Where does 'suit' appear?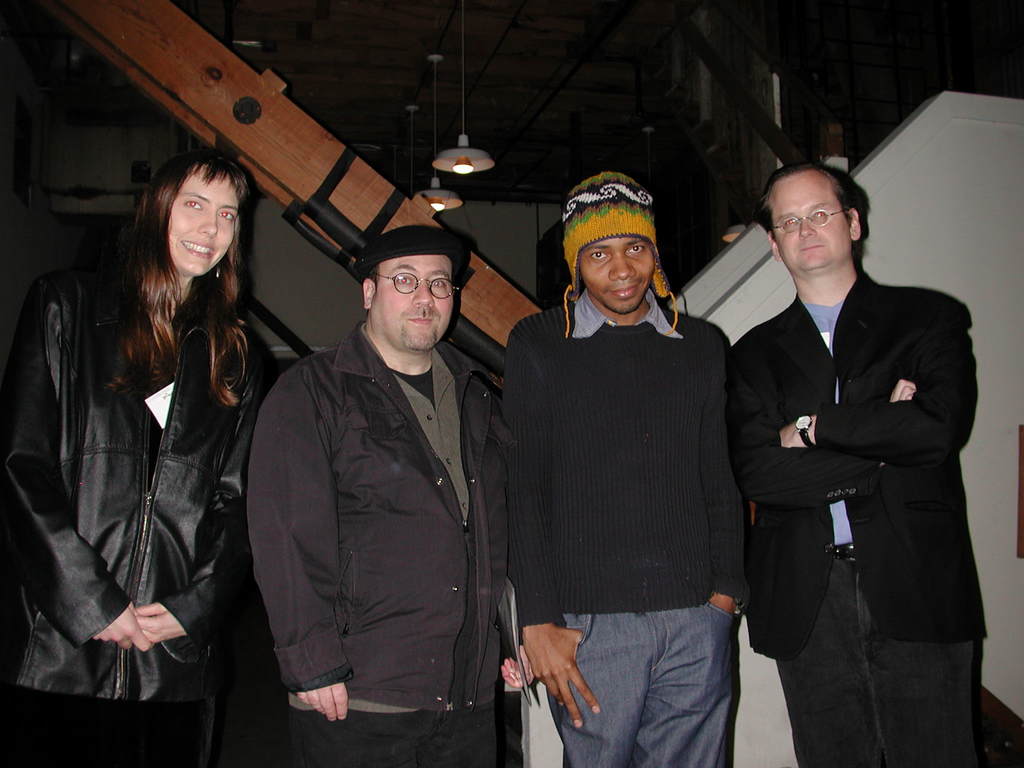
Appears at bbox=[244, 239, 535, 751].
